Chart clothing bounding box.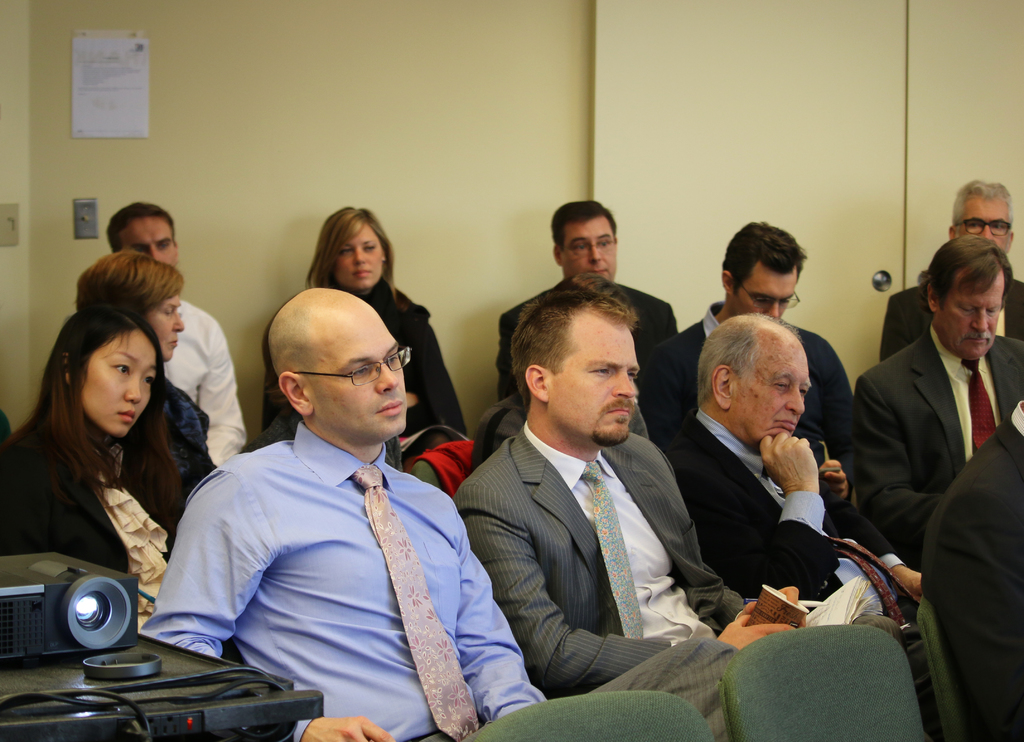
Charted: <box>674,307,849,459</box>.
